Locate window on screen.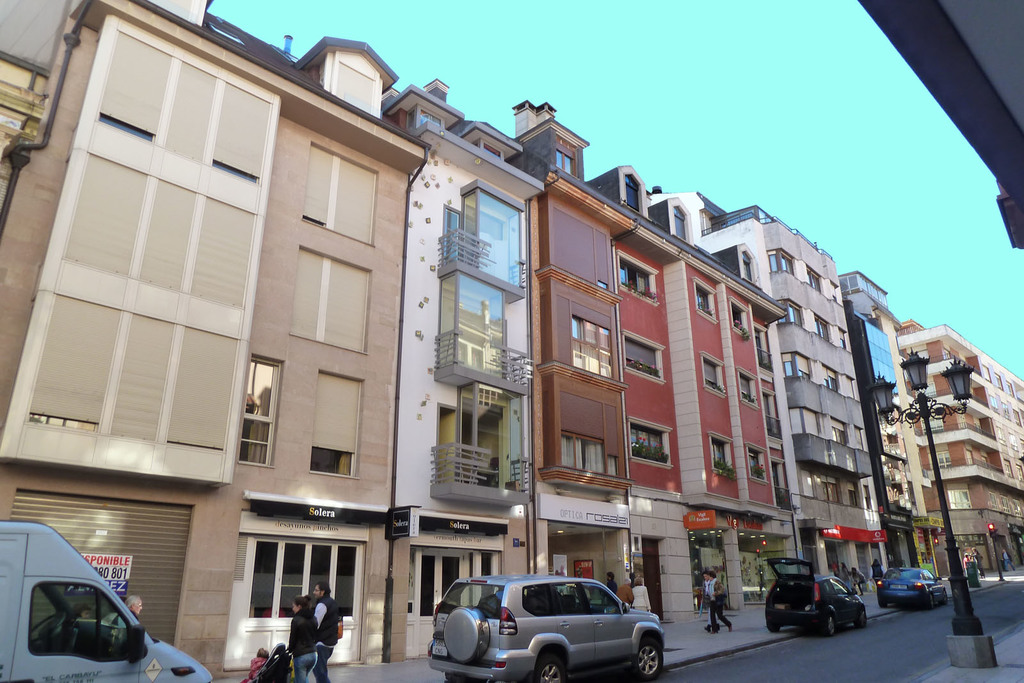
On screen at [x1=766, y1=249, x2=791, y2=273].
